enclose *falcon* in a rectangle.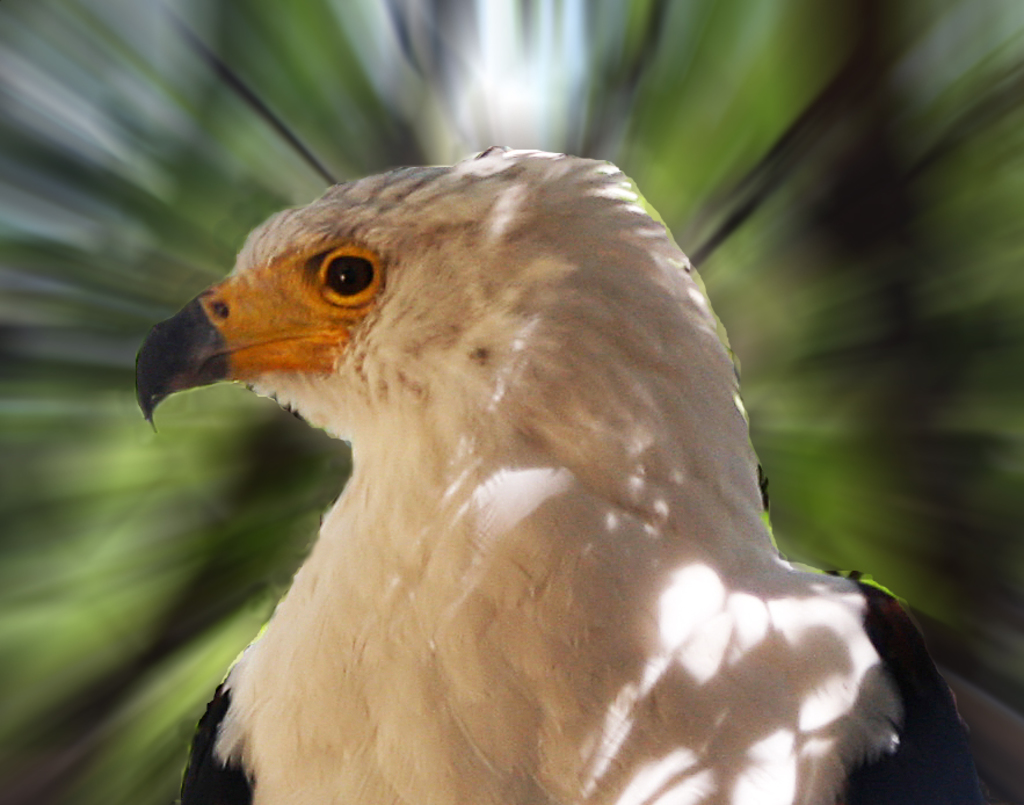
[133, 143, 980, 804].
